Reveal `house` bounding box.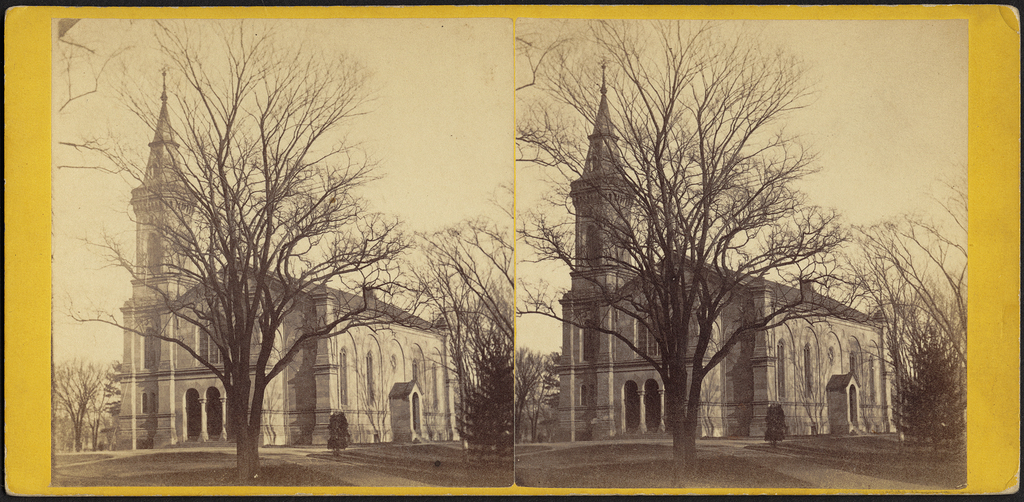
Revealed: [x1=545, y1=58, x2=907, y2=457].
